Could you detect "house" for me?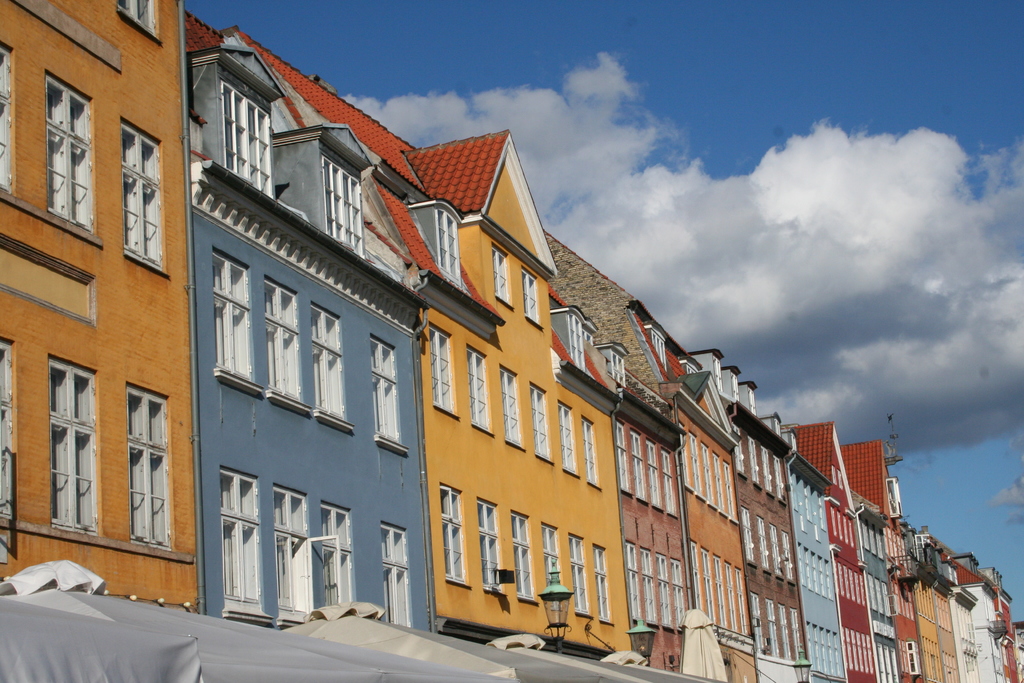
Detection result: bbox(884, 488, 936, 682).
